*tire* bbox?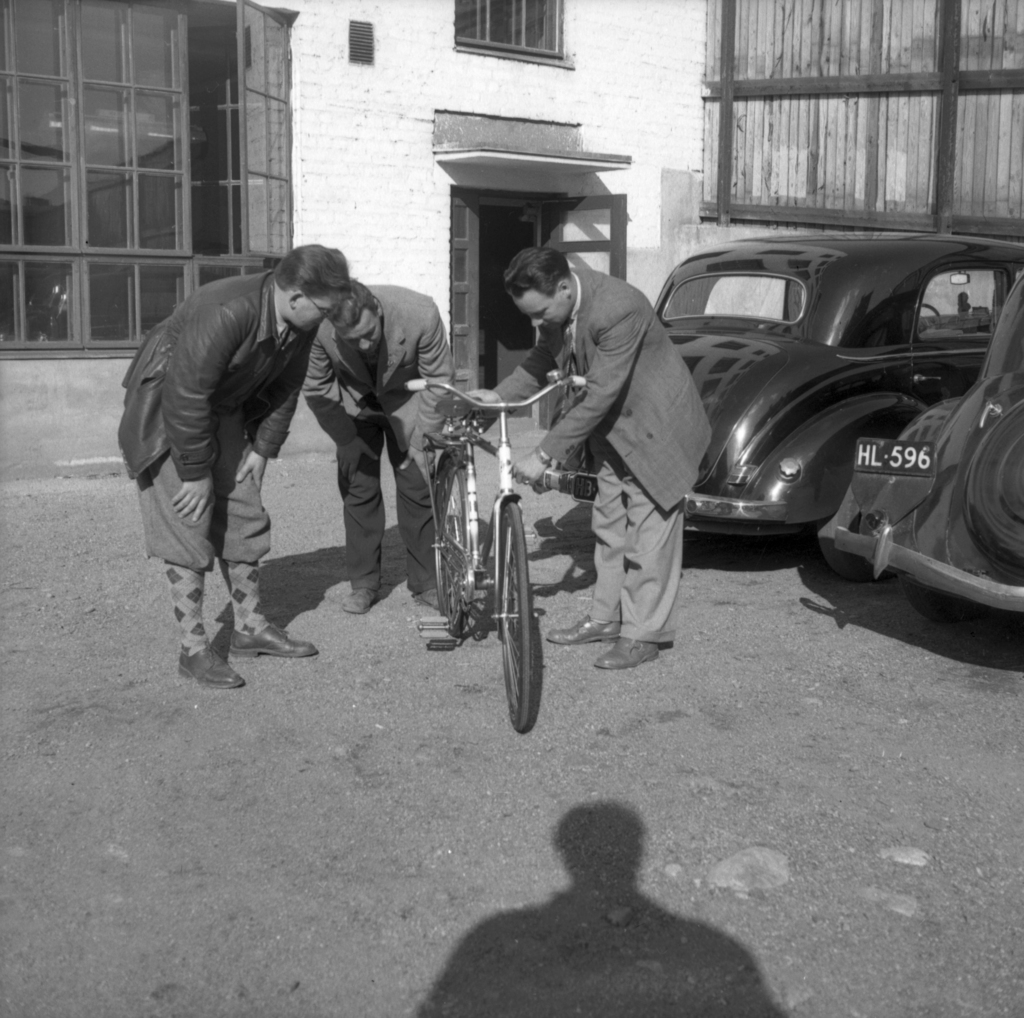
left=819, top=522, right=892, bottom=579
